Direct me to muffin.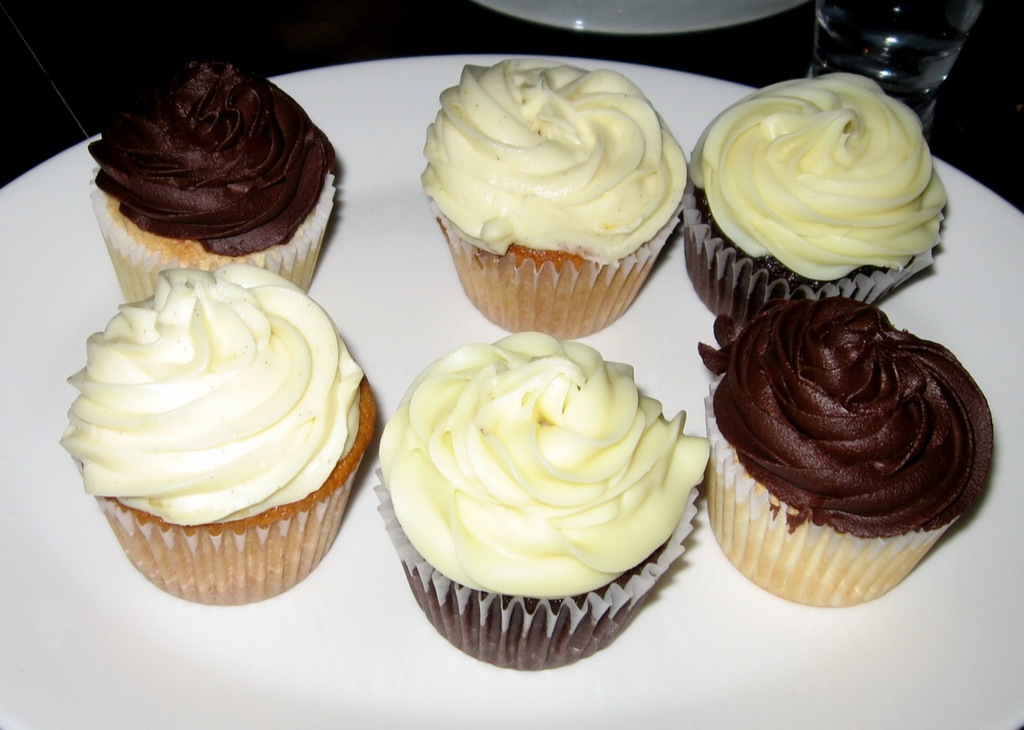
Direction: BBox(696, 297, 994, 608).
